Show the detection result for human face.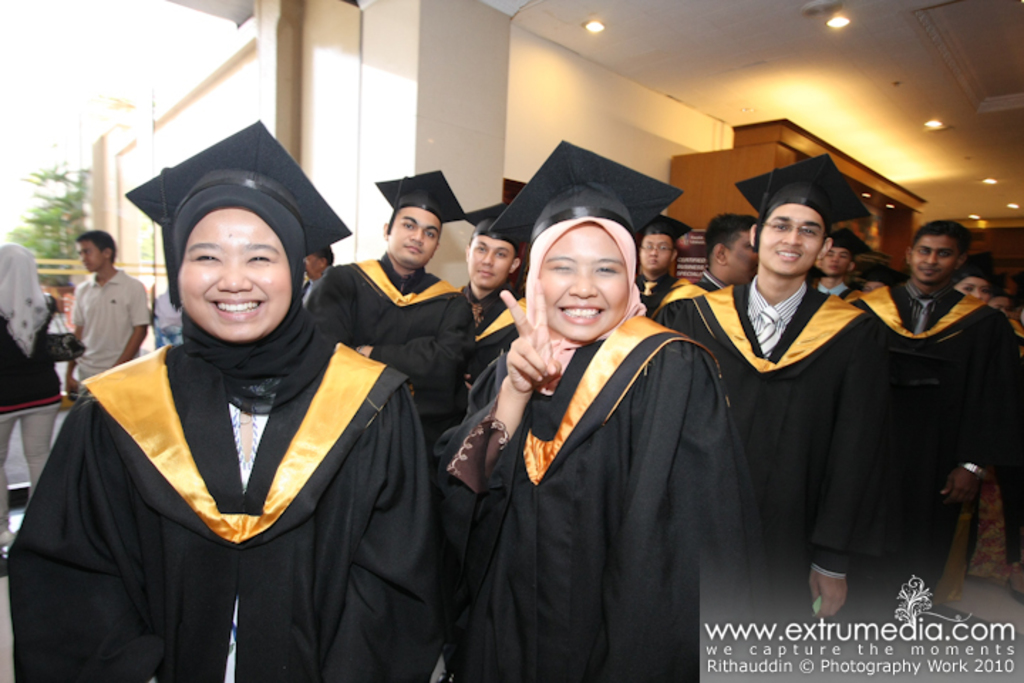
Rect(959, 282, 987, 299).
